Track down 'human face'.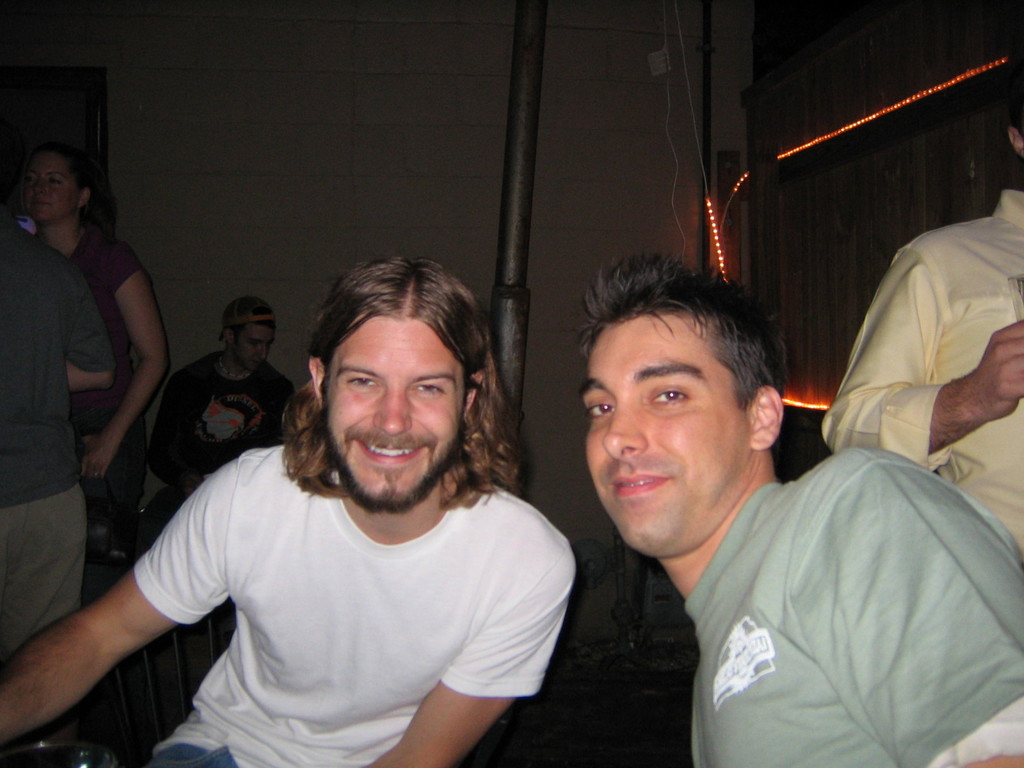
Tracked to <region>22, 147, 81, 225</region>.
